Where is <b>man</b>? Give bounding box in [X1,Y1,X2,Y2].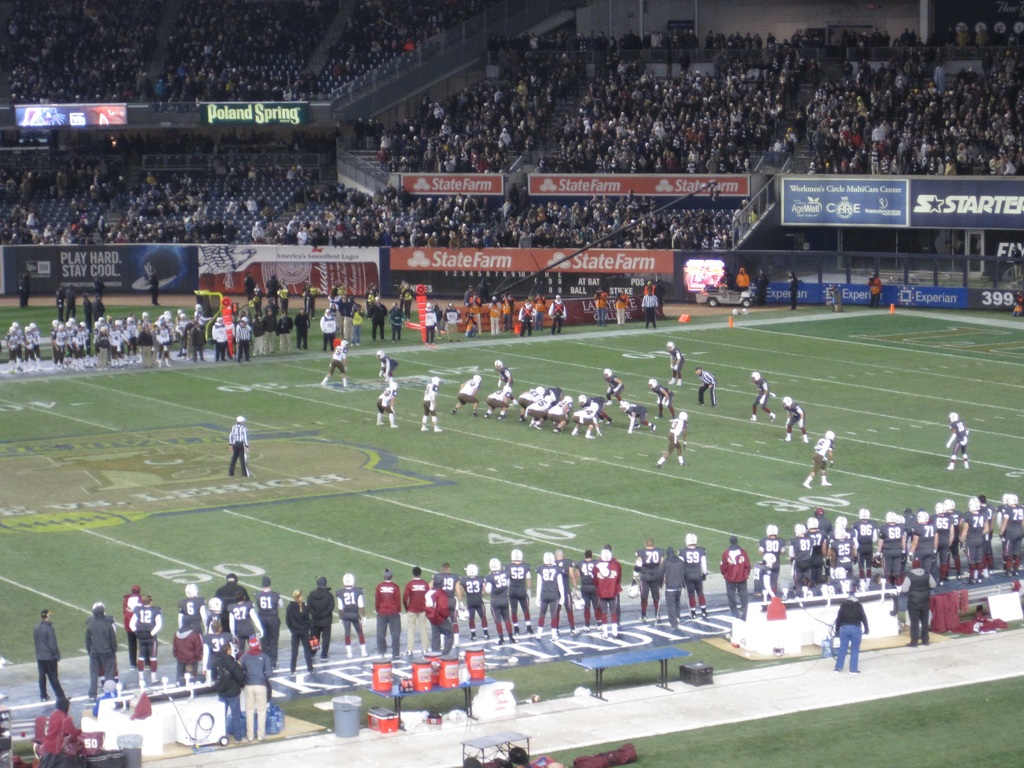
[176,582,205,634].
